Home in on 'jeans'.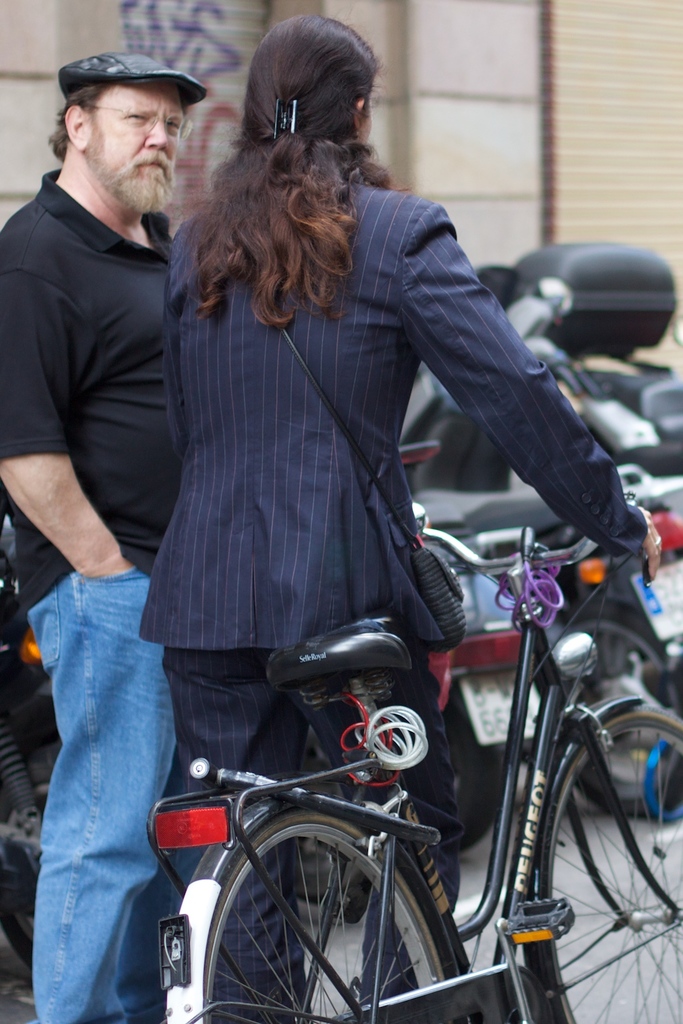
Homed in at 16 568 193 1023.
